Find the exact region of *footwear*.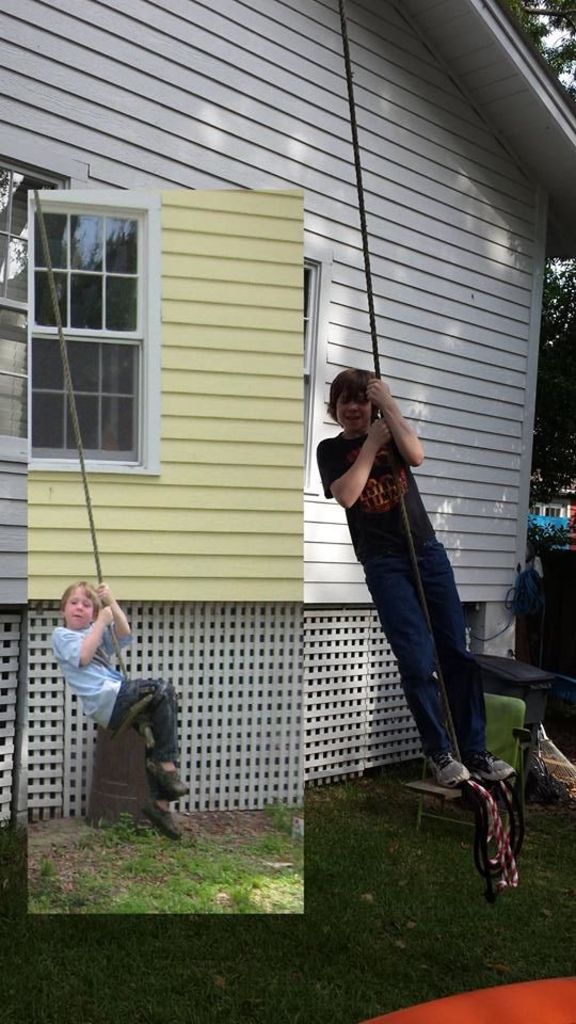
Exact region: rect(143, 759, 187, 801).
